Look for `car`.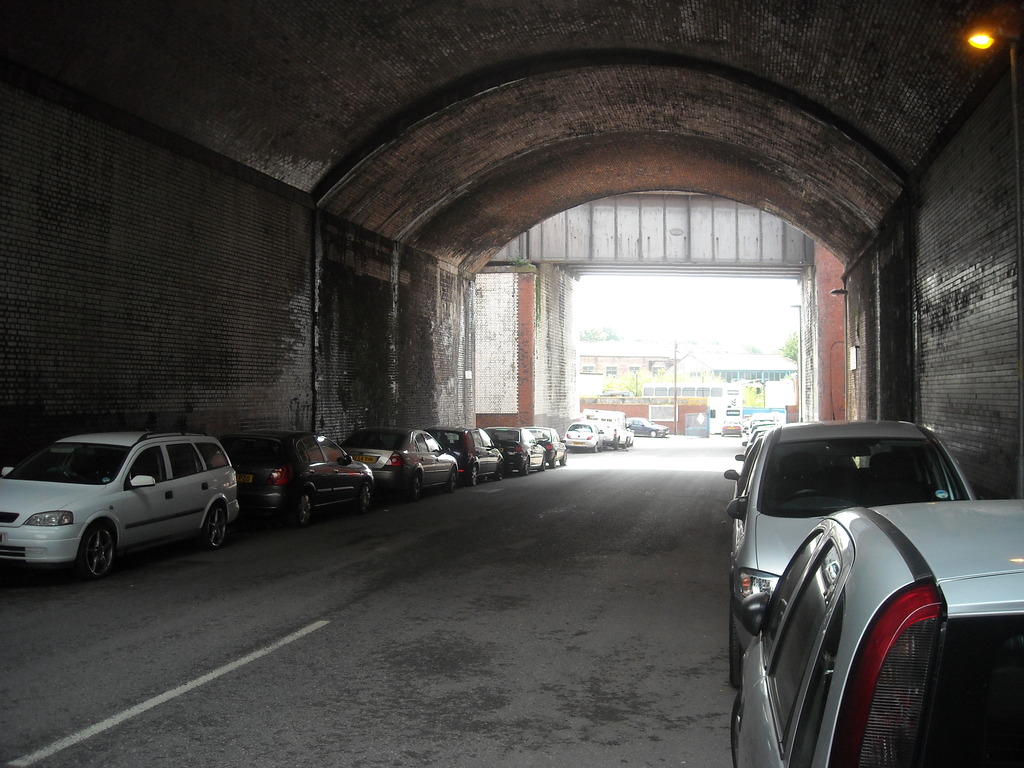
Found: x1=223 y1=430 x2=369 y2=525.
